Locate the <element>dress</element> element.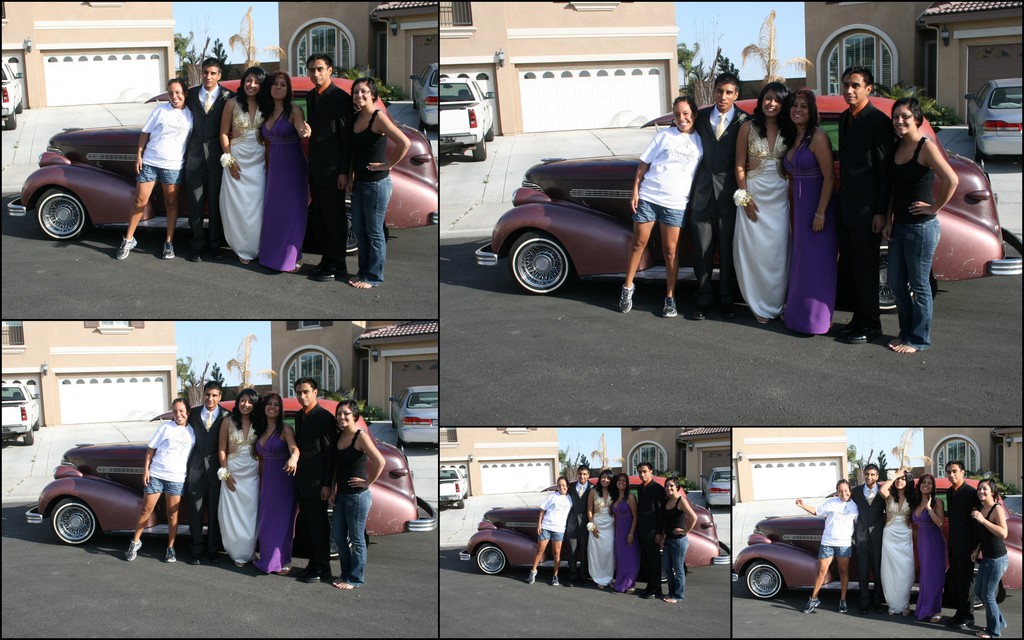
Element bbox: [left=588, top=492, right=616, bottom=584].
